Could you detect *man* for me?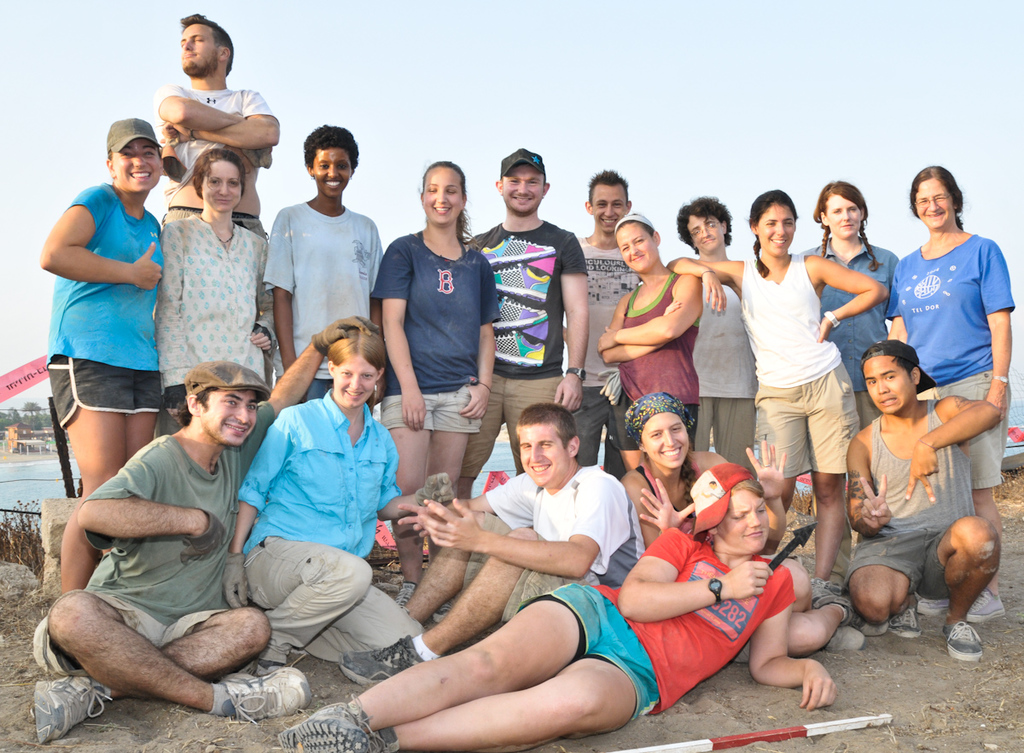
Detection result: x1=37, y1=359, x2=314, y2=746.
